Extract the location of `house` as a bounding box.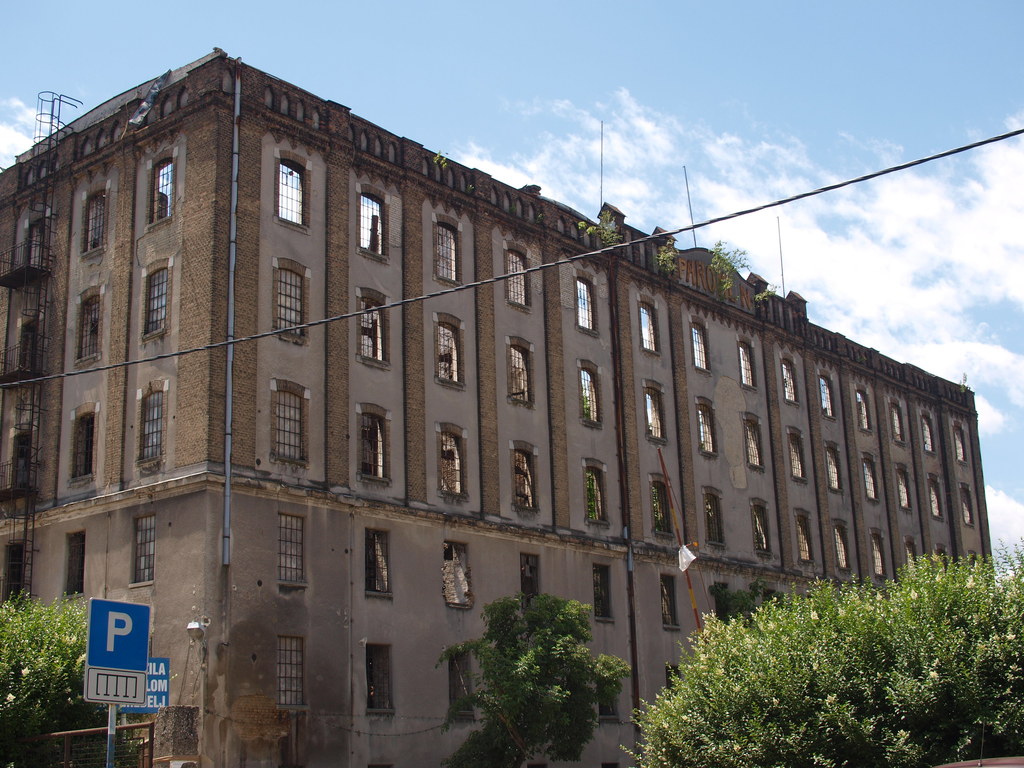
0:53:231:767.
